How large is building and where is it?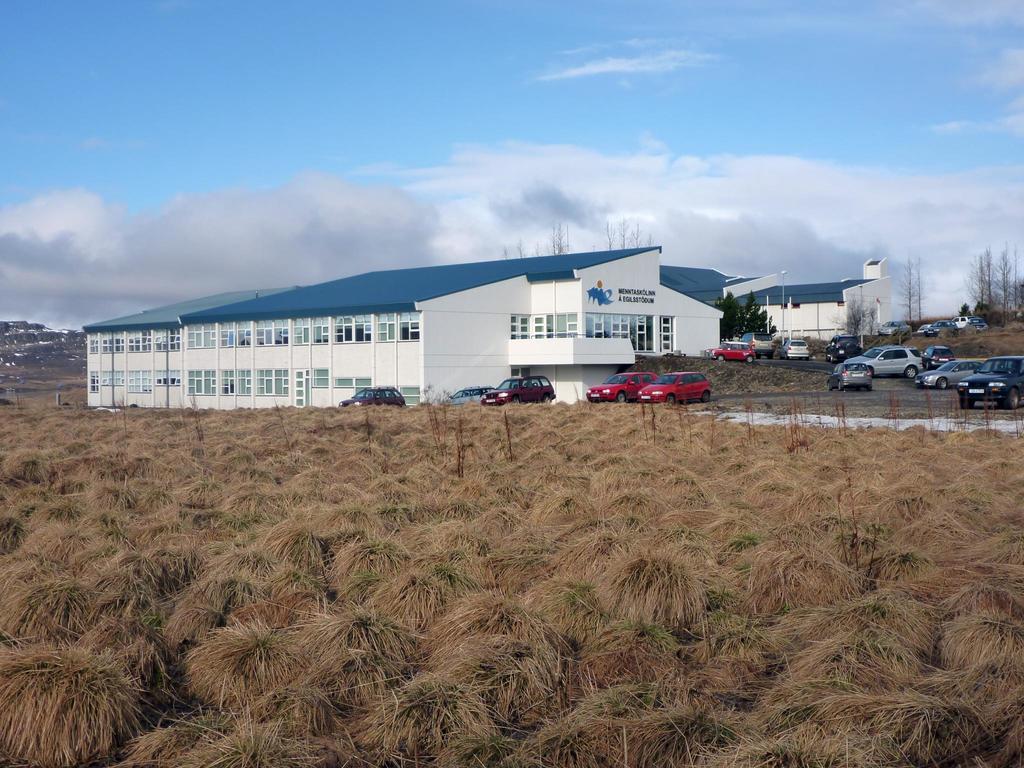
Bounding box: 751,257,885,349.
